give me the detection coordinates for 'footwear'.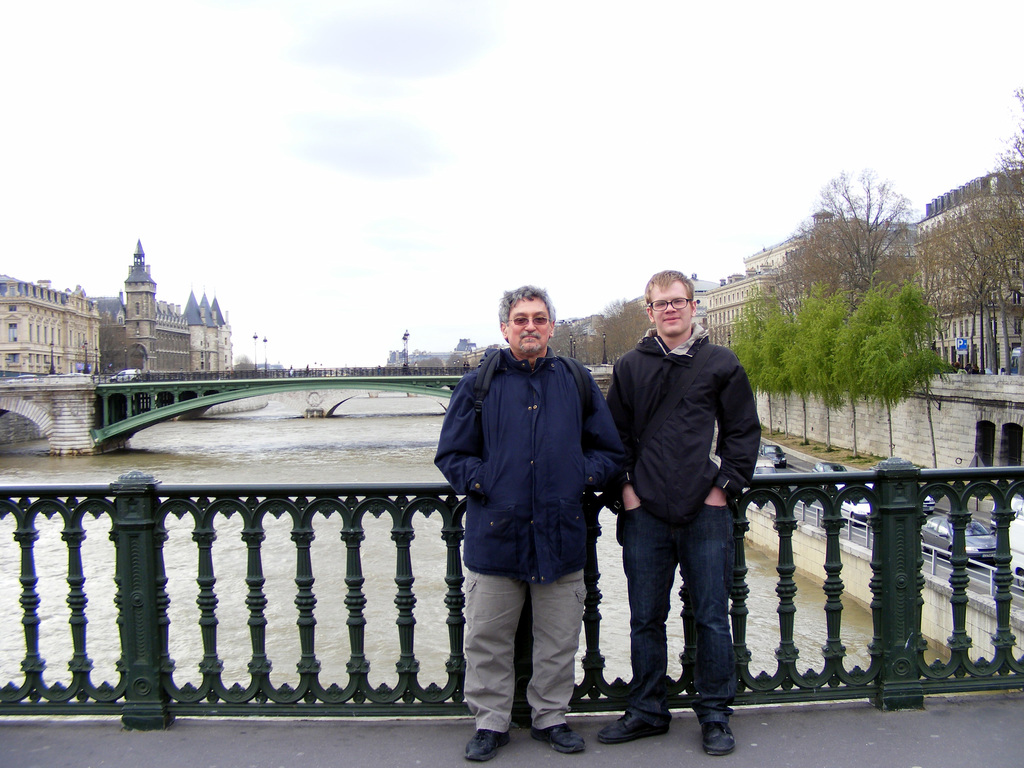
l=530, t=721, r=591, b=754.
